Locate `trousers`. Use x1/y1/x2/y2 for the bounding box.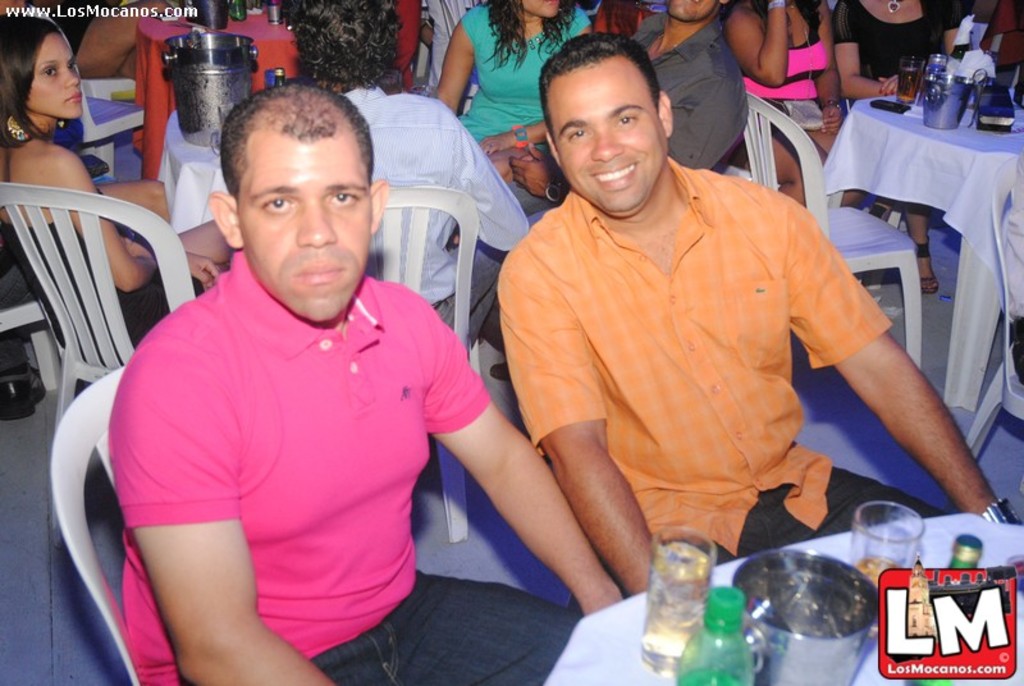
311/570/582/685.
